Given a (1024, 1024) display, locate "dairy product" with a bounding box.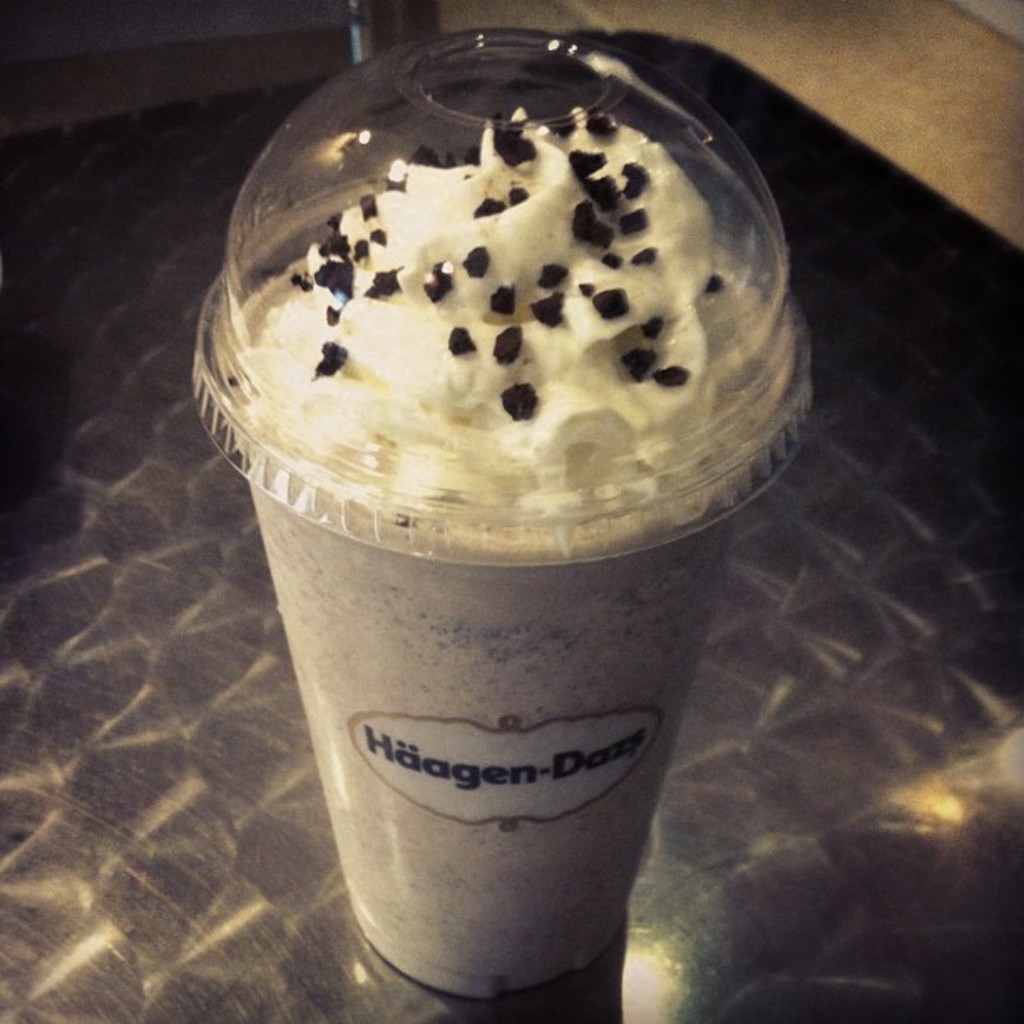
Located: {"left": 209, "top": 181, "right": 758, "bottom": 899}.
